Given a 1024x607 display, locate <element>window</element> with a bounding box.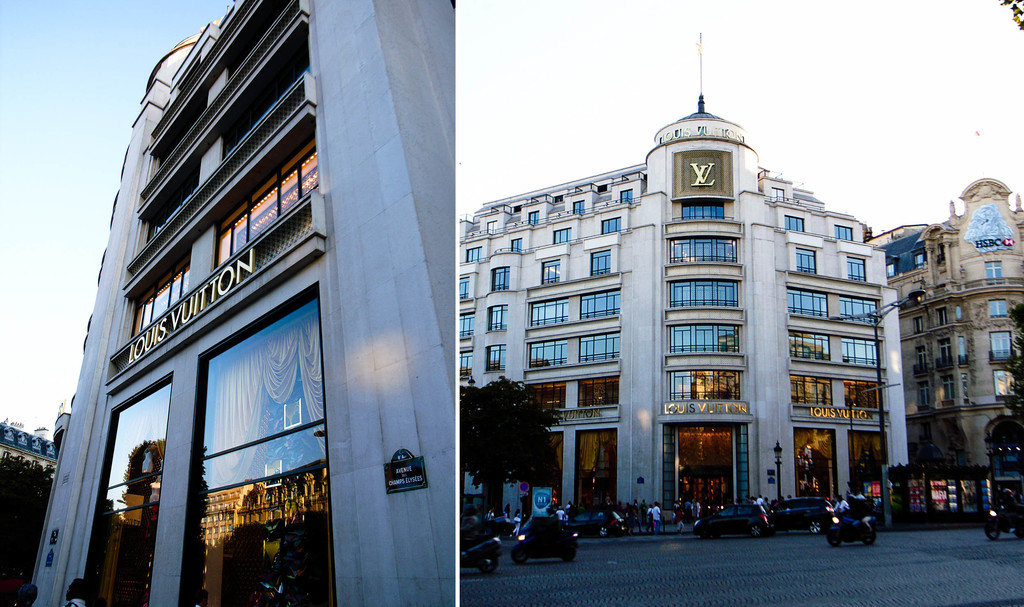
Located: bbox=[522, 384, 569, 411].
